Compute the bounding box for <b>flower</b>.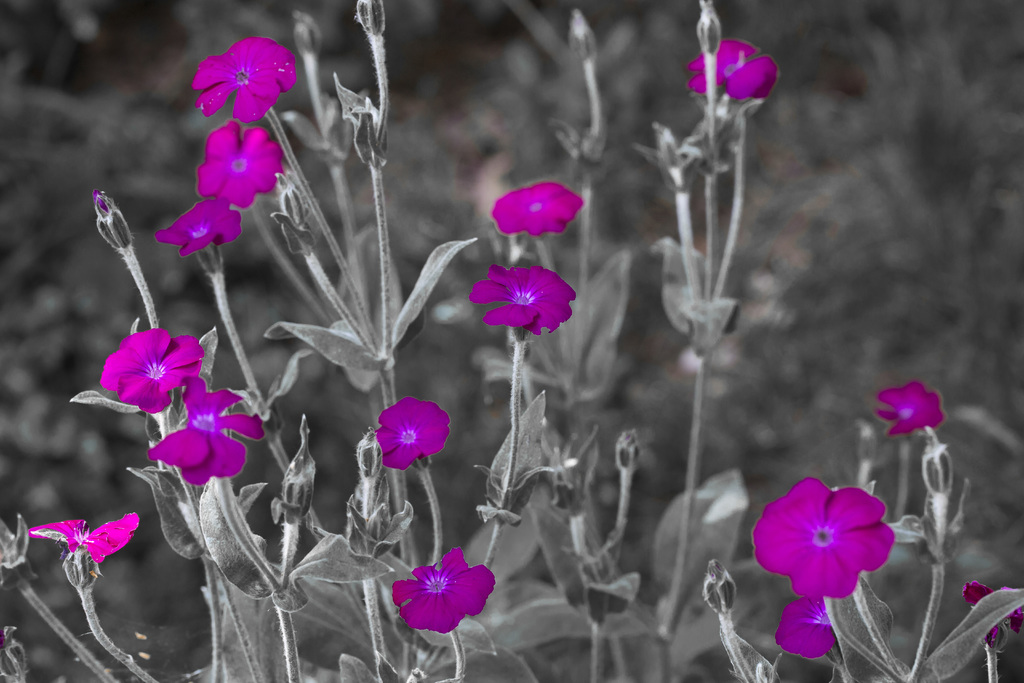
box(687, 37, 781, 101).
